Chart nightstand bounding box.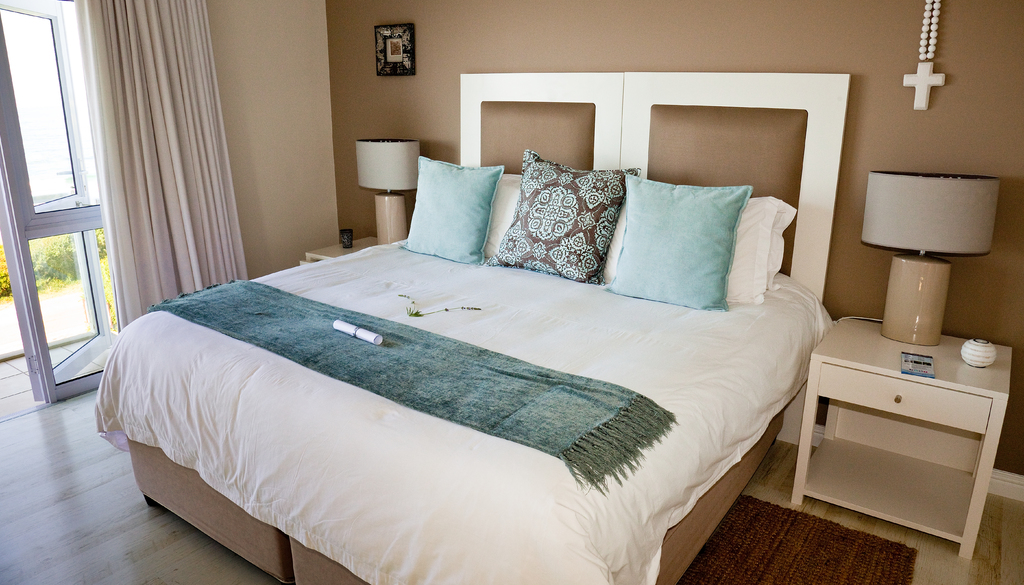
Charted: (left=813, top=346, right=1011, bottom=556).
